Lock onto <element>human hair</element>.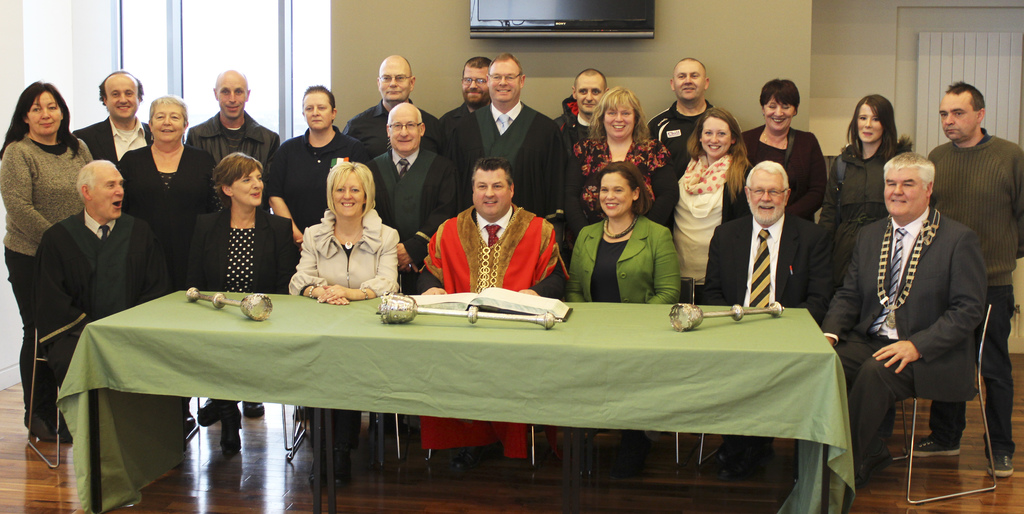
Locked: left=946, top=83, right=988, bottom=111.
